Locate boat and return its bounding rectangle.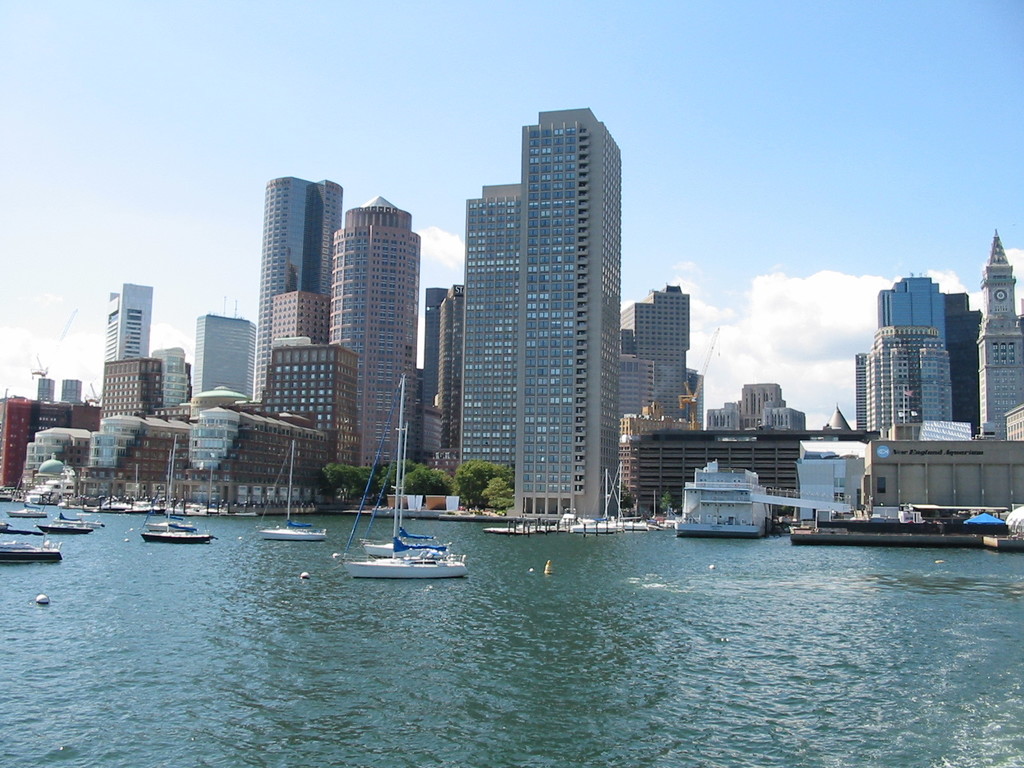
Rect(3, 534, 81, 565).
